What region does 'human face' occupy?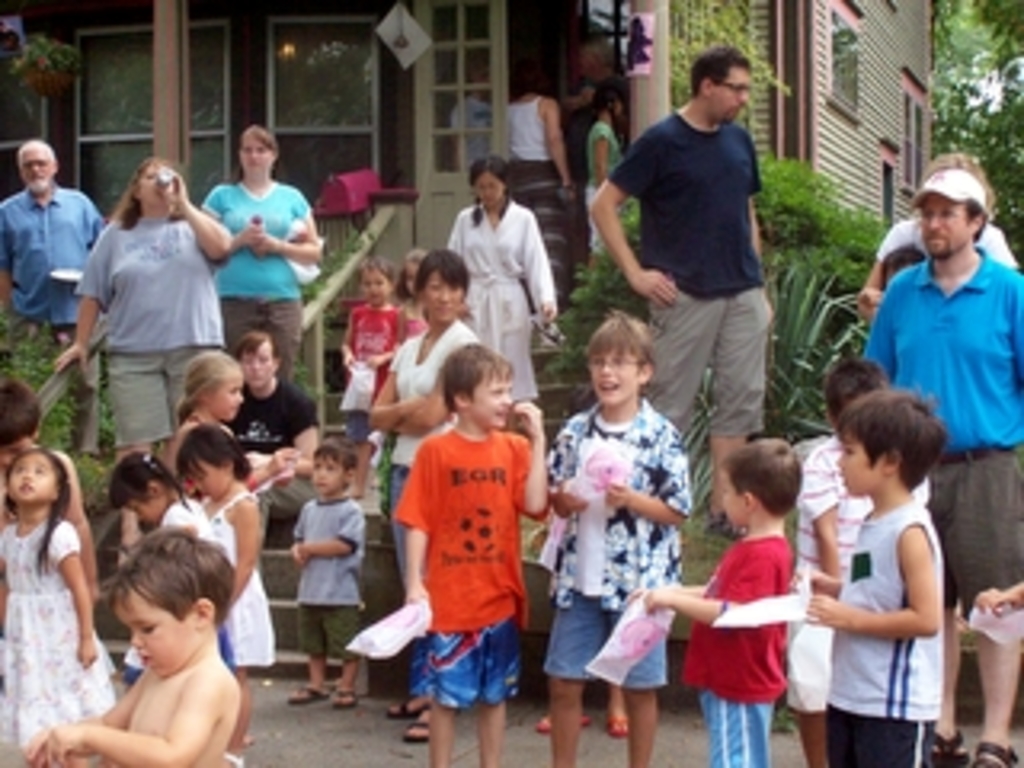
pyautogui.locateOnScreen(13, 144, 61, 189).
